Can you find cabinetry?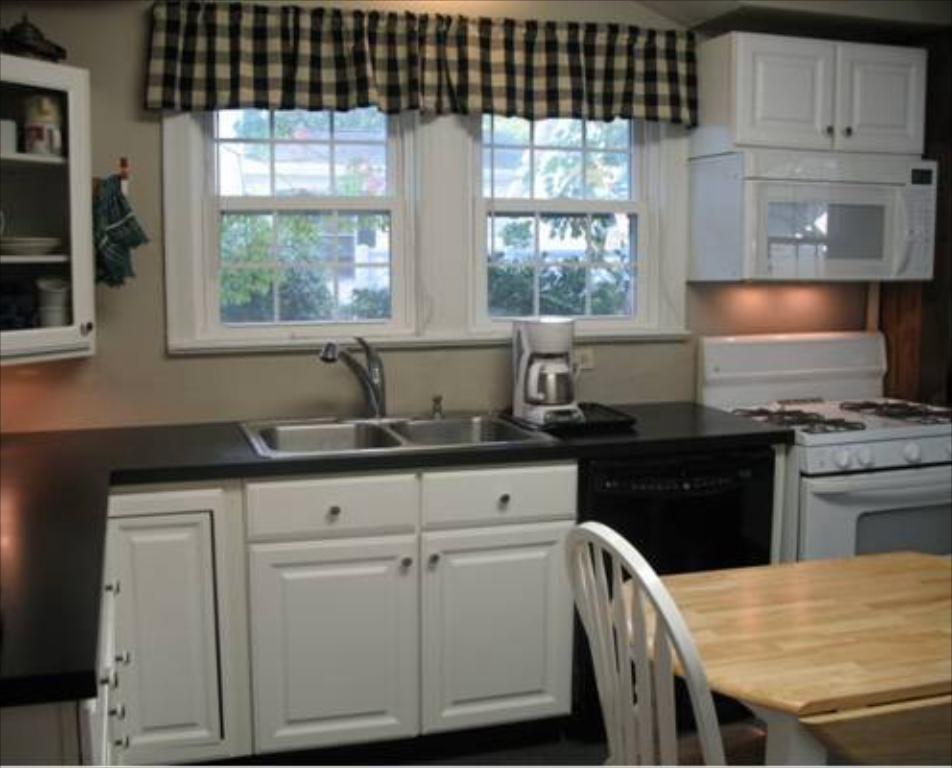
Yes, bounding box: 416, 461, 582, 528.
